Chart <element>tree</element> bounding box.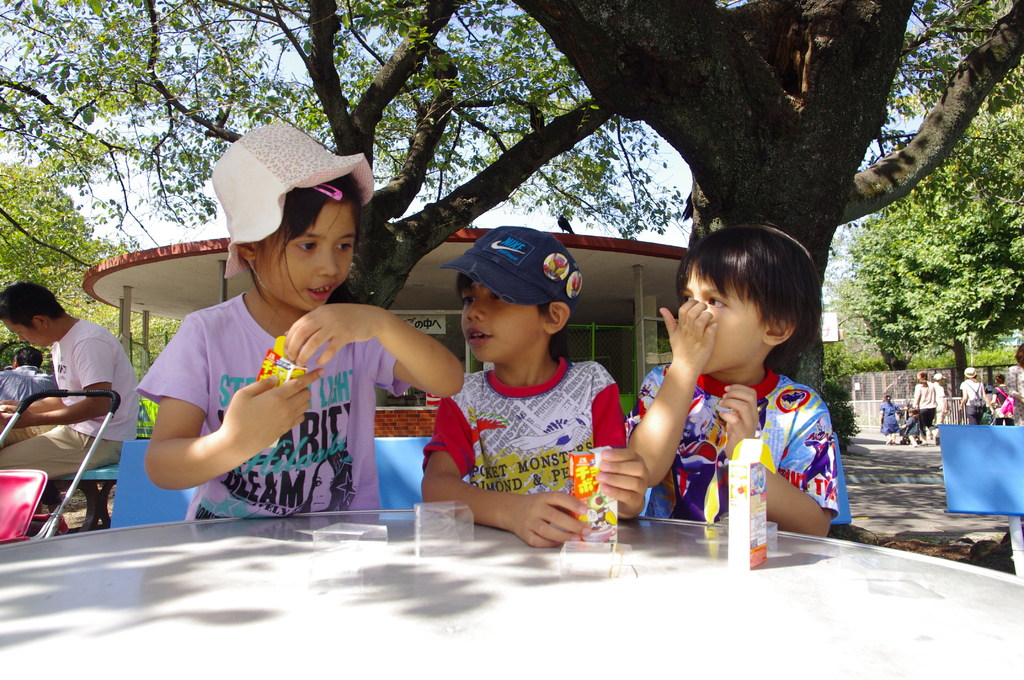
Charted: x1=825, y1=9, x2=1022, y2=387.
